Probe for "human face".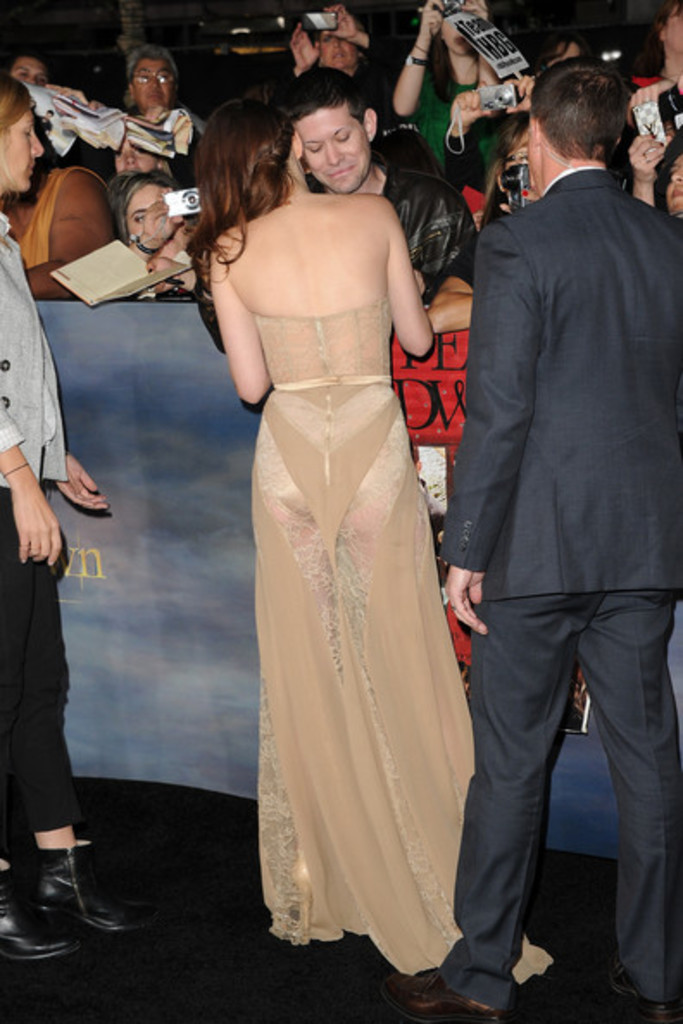
Probe result: [128,55,172,112].
